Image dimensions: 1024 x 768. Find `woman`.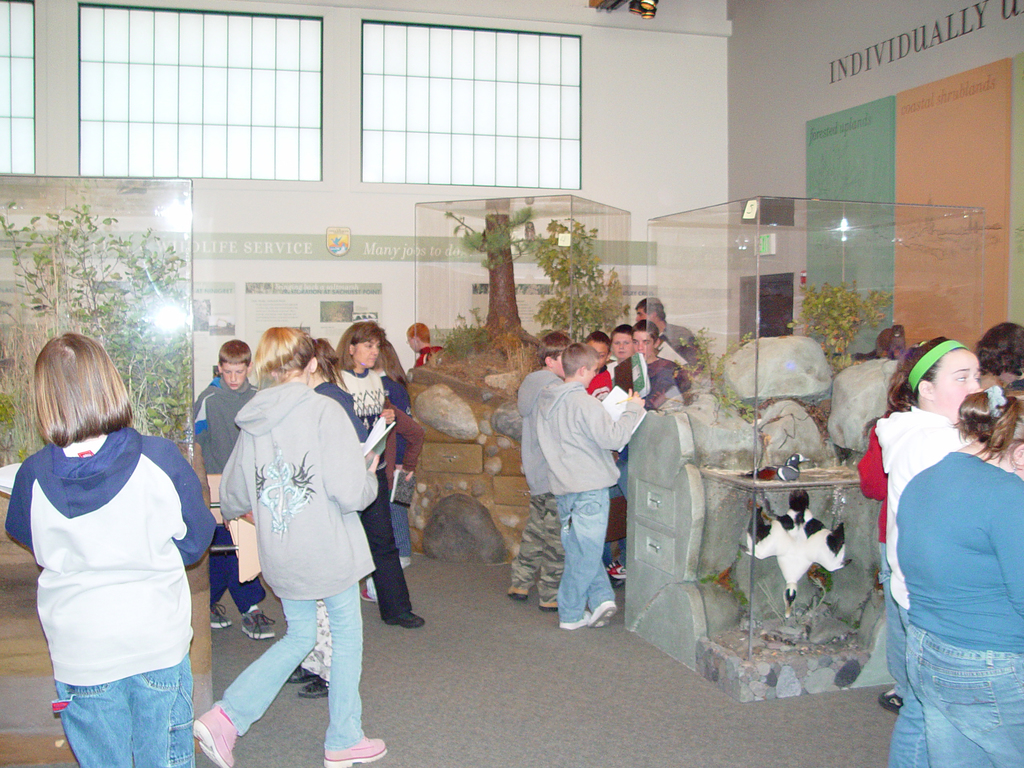
<region>0, 325, 223, 767</region>.
